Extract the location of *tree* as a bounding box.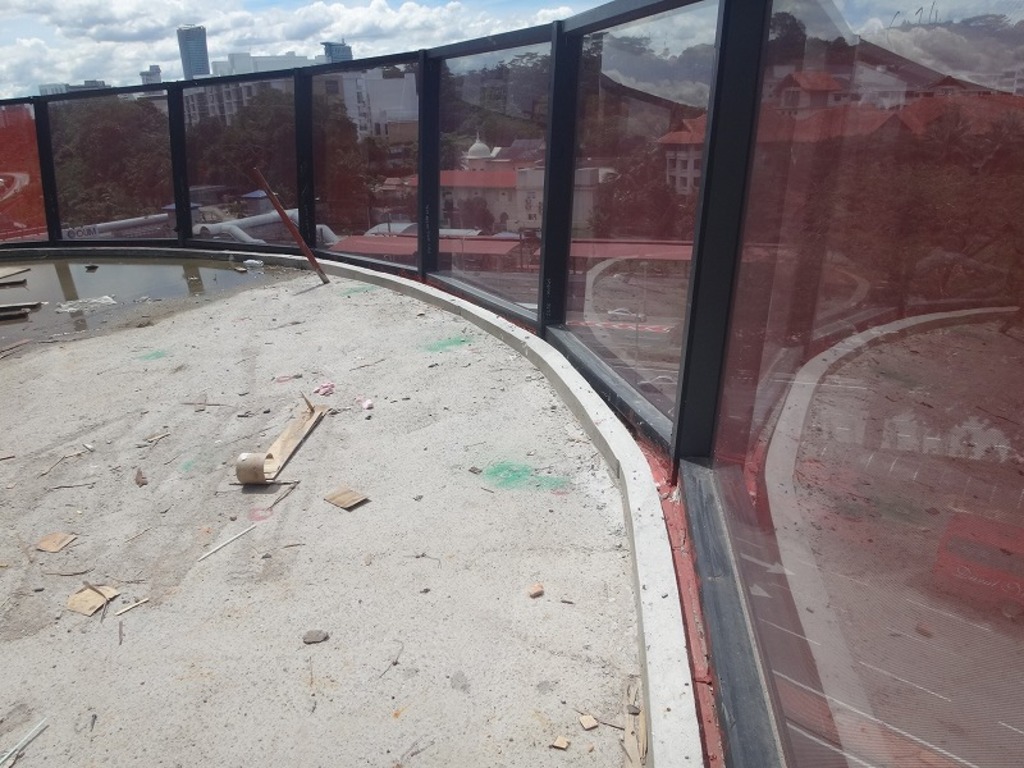
(x1=594, y1=151, x2=675, y2=233).
